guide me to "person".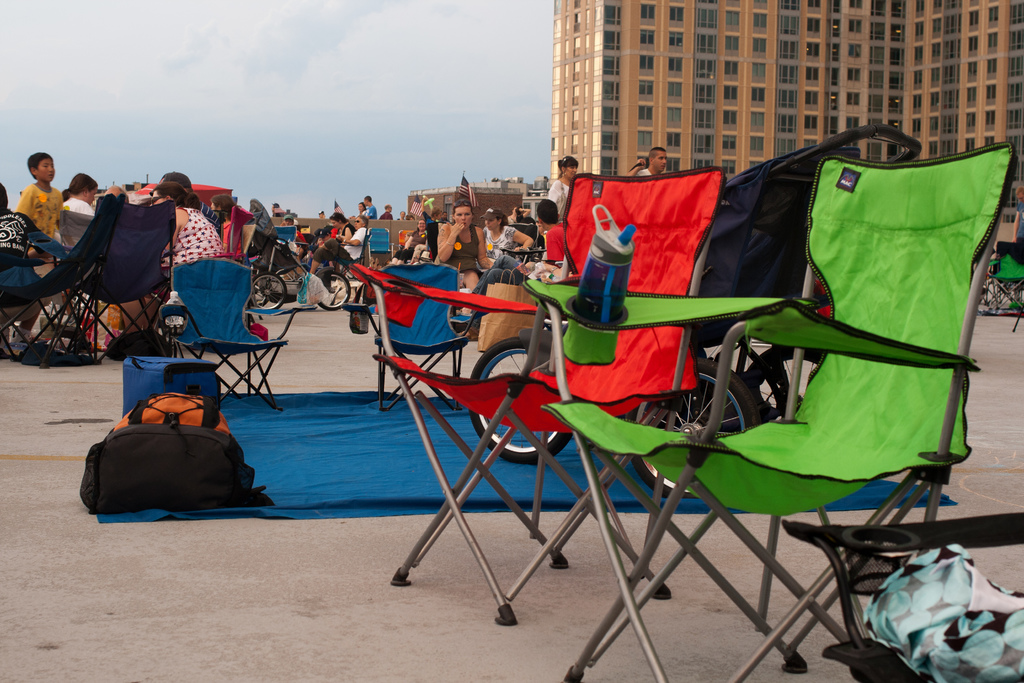
Guidance: select_region(538, 152, 591, 219).
